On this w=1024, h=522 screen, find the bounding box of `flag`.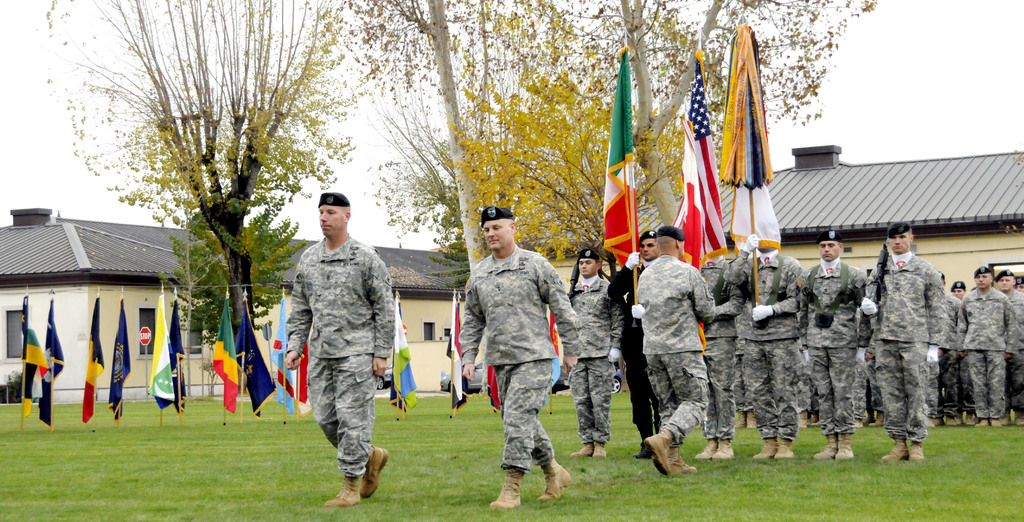
Bounding box: Rect(106, 298, 137, 421).
